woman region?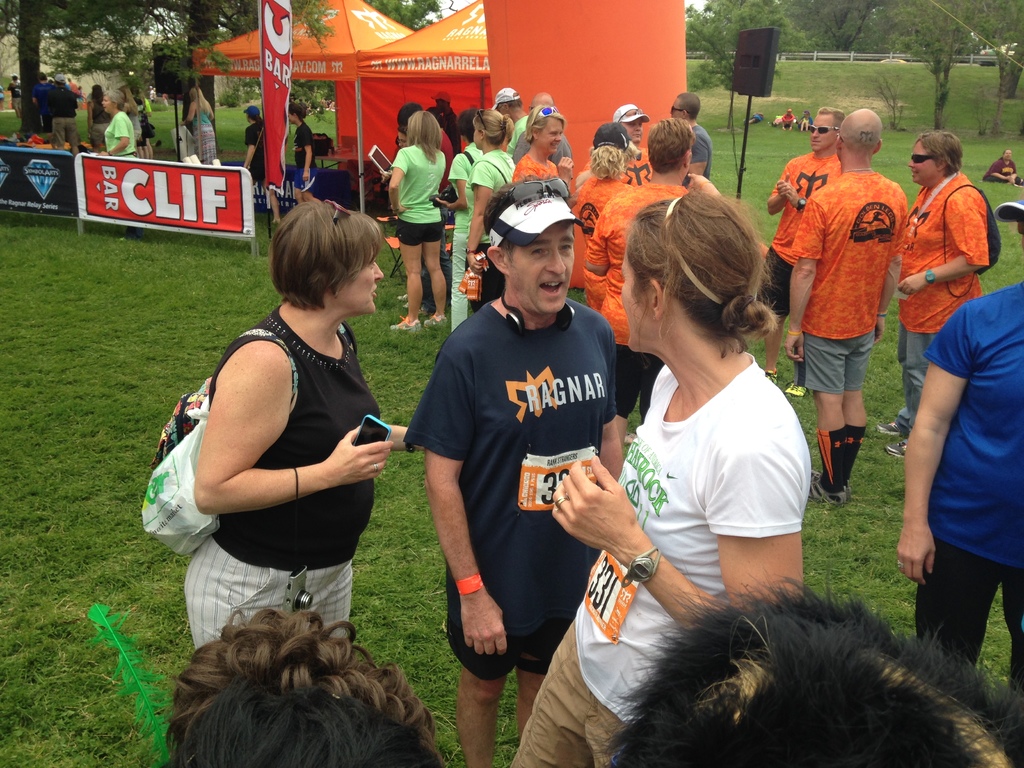
pyautogui.locateOnScreen(508, 180, 810, 767)
